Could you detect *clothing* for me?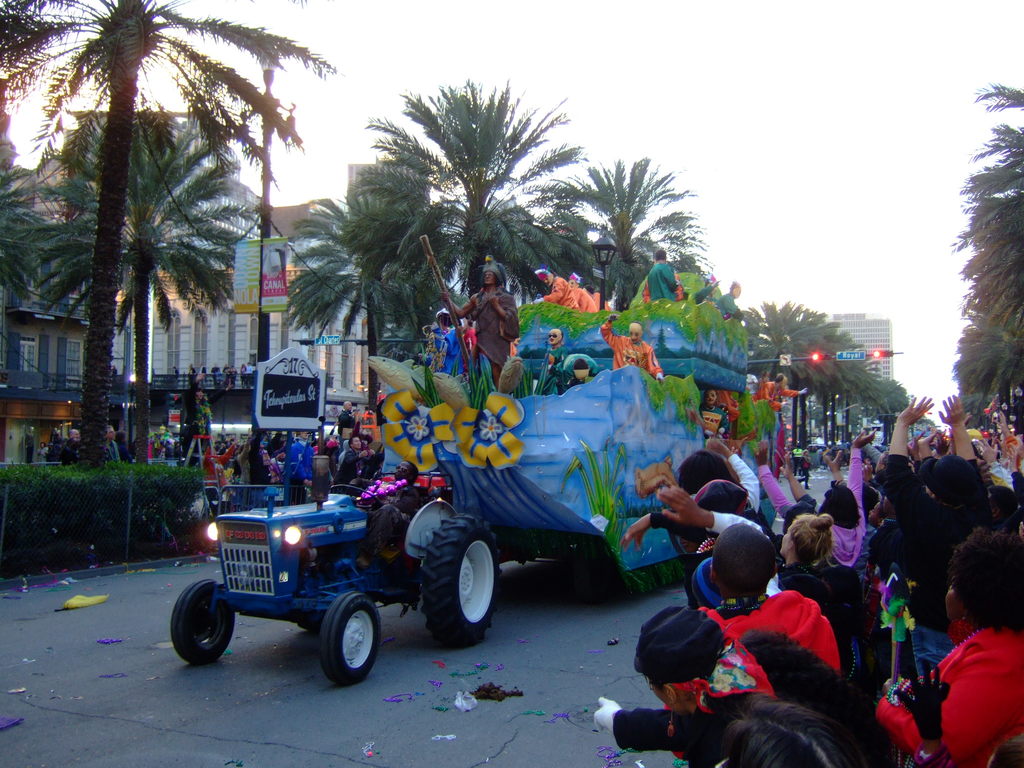
Detection result: select_region(102, 426, 123, 465).
